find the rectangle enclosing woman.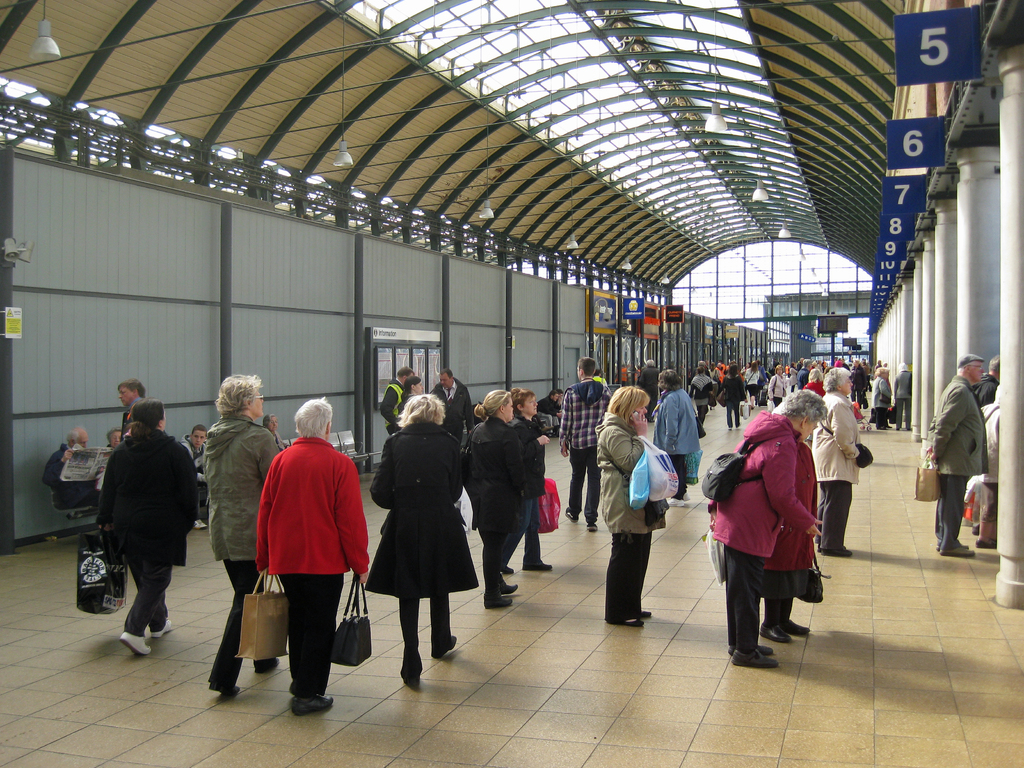
<box>759,437,820,647</box>.
